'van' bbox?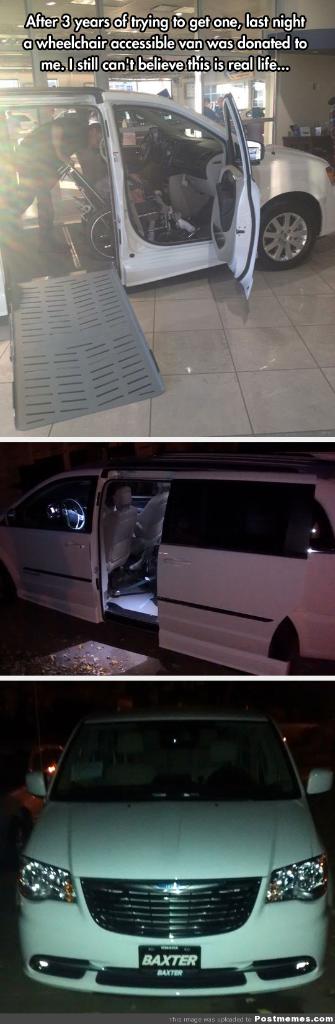
{"x1": 19, "y1": 708, "x2": 334, "y2": 998}
